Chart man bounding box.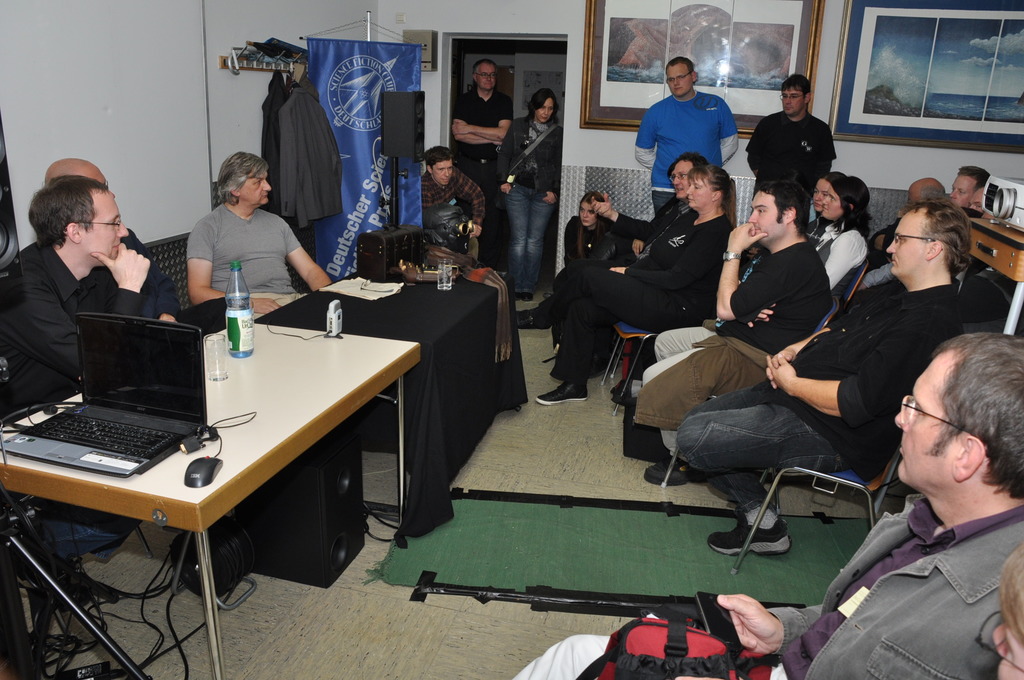
Charted: bbox=(42, 159, 244, 345).
